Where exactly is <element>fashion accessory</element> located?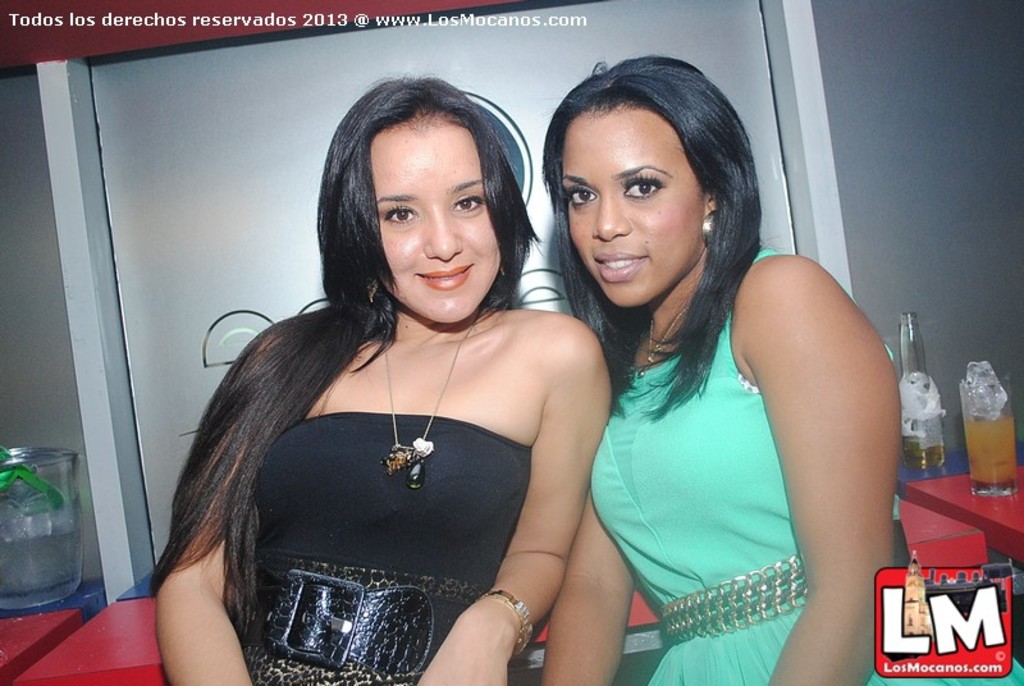
Its bounding box is locate(383, 311, 484, 488).
